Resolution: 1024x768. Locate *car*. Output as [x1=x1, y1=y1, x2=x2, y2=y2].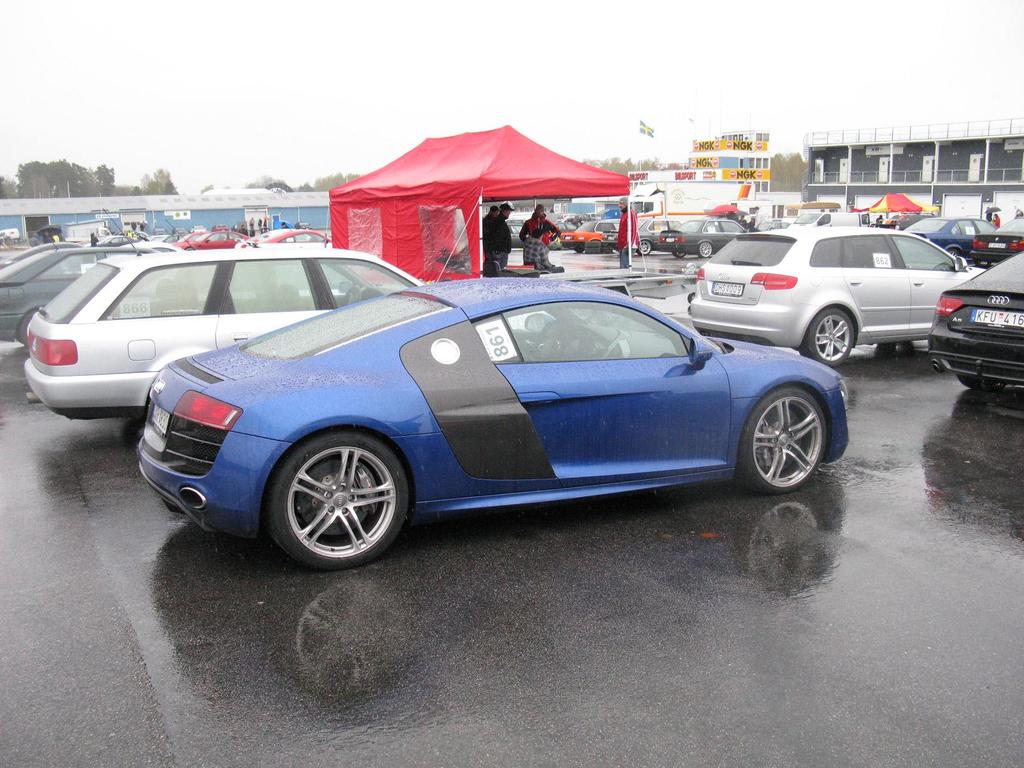
[x1=925, y1=252, x2=1023, y2=404].
